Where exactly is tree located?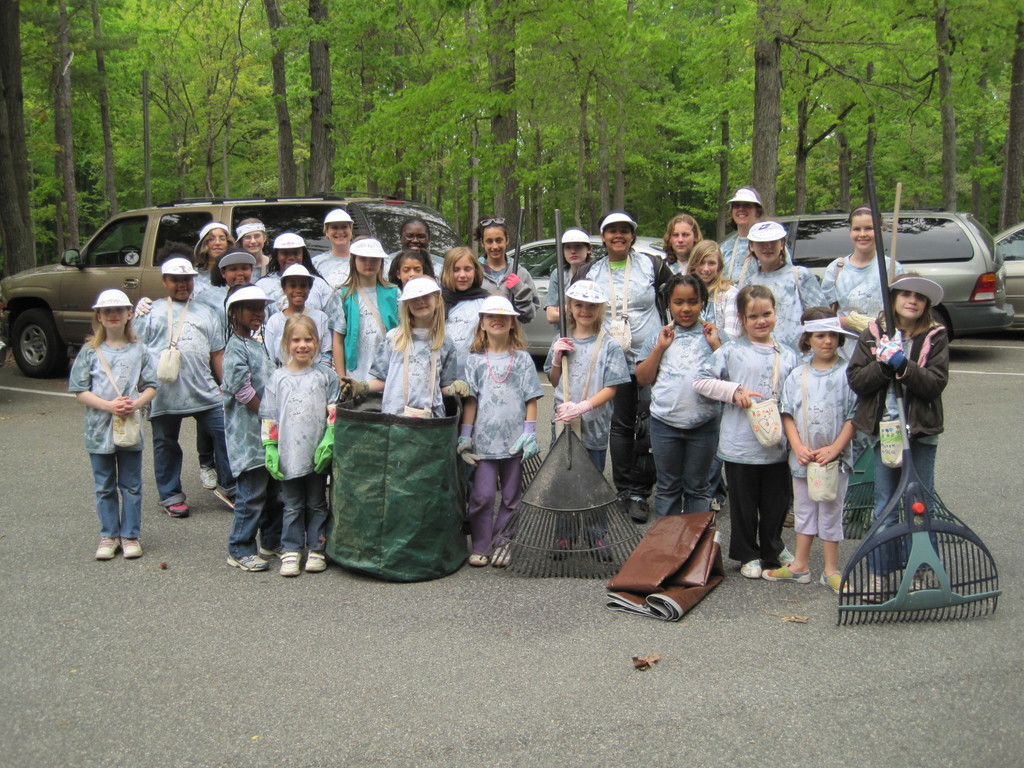
Its bounding box is left=0, top=0, right=35, bottom=357.
